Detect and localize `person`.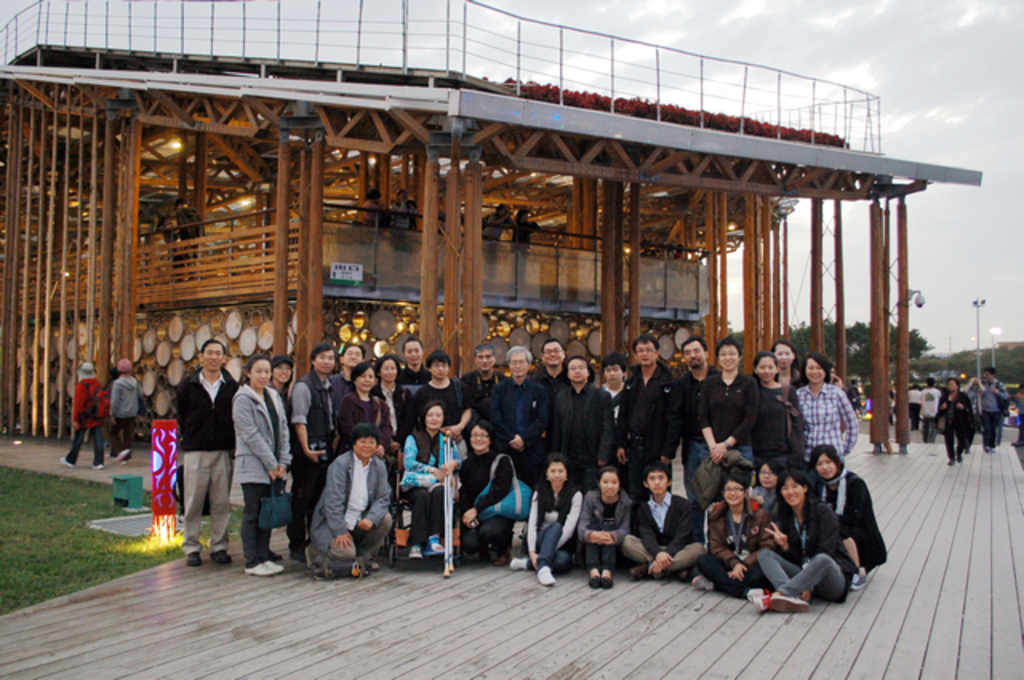
Localized at <bbox>106, 357, 141, 470</bbox>.
